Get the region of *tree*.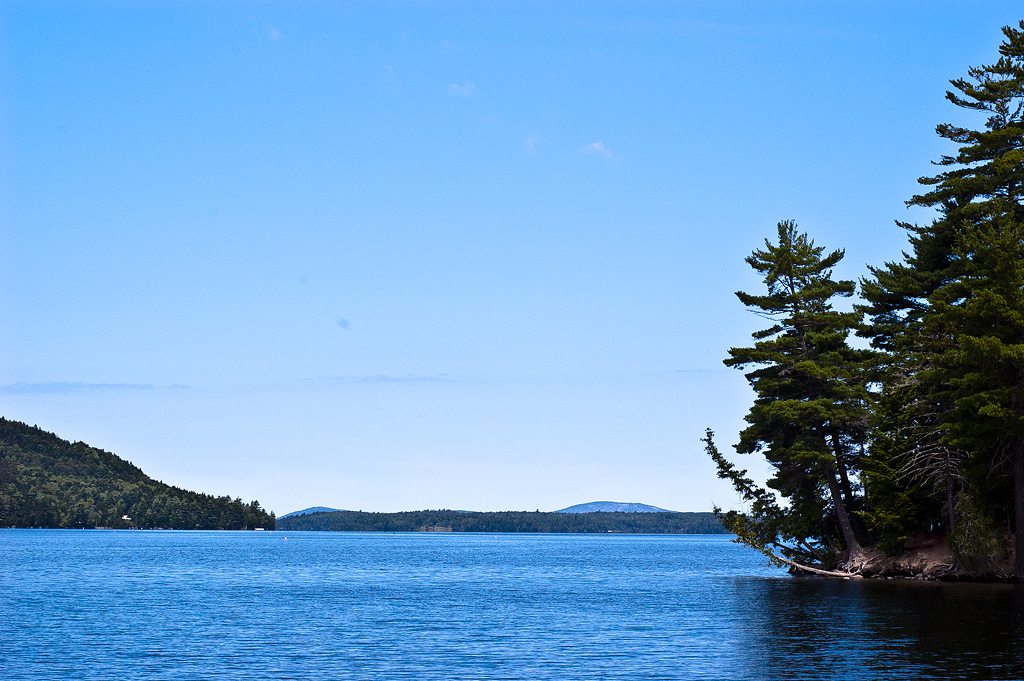
x1=848, y1=15, x2=1023, y2=585.
